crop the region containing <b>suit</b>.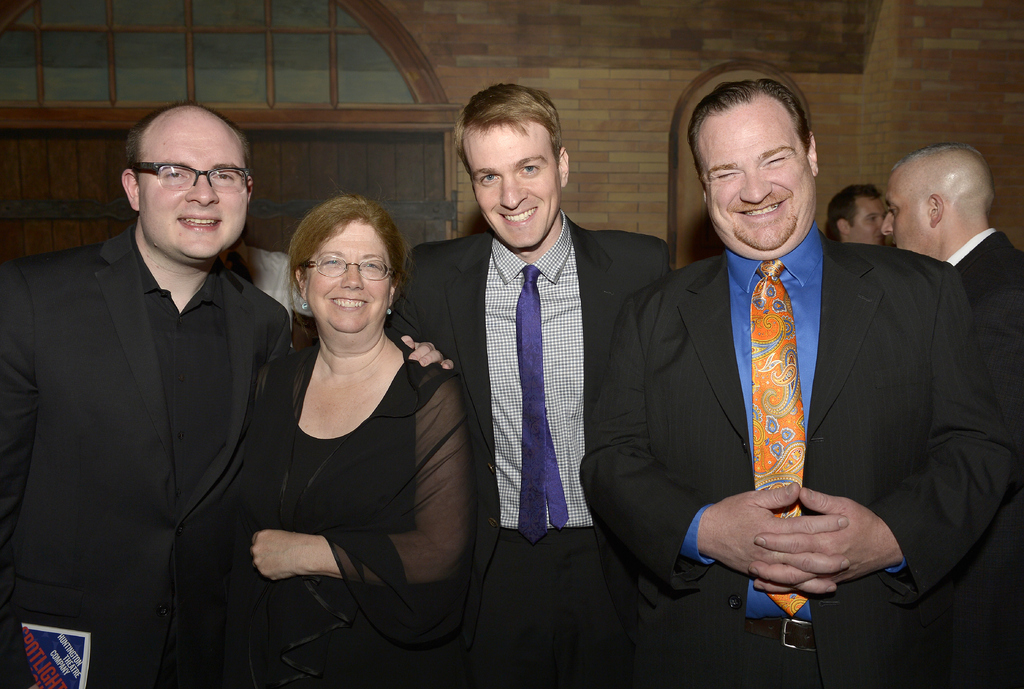
Crop region: 0,227,296,688.
